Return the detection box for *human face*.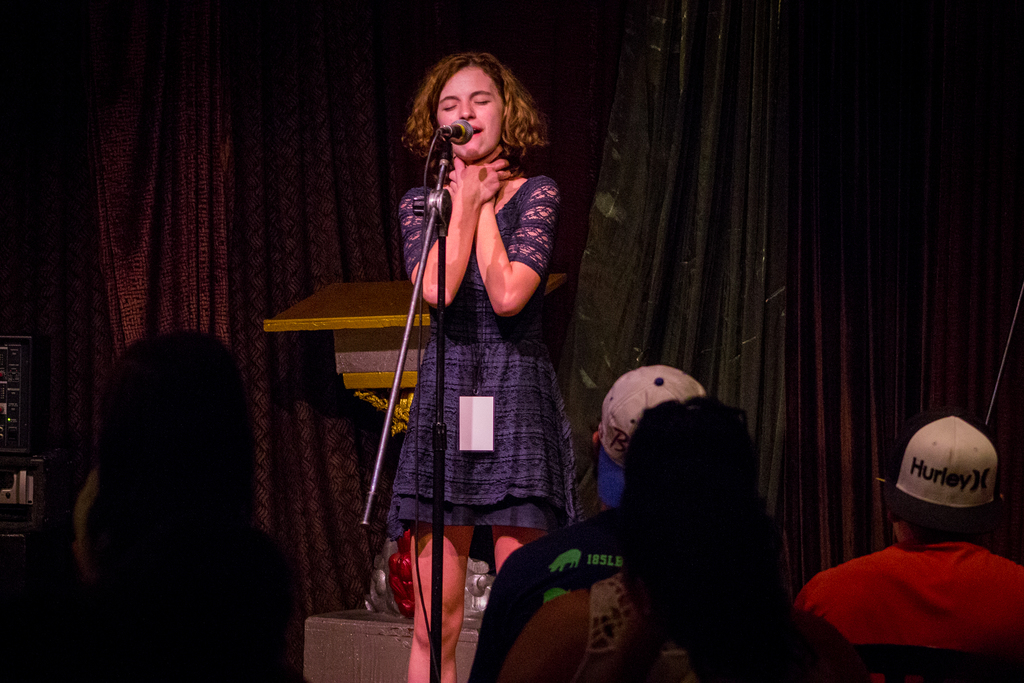
left=437, top=67, right=503, bottom=162.
